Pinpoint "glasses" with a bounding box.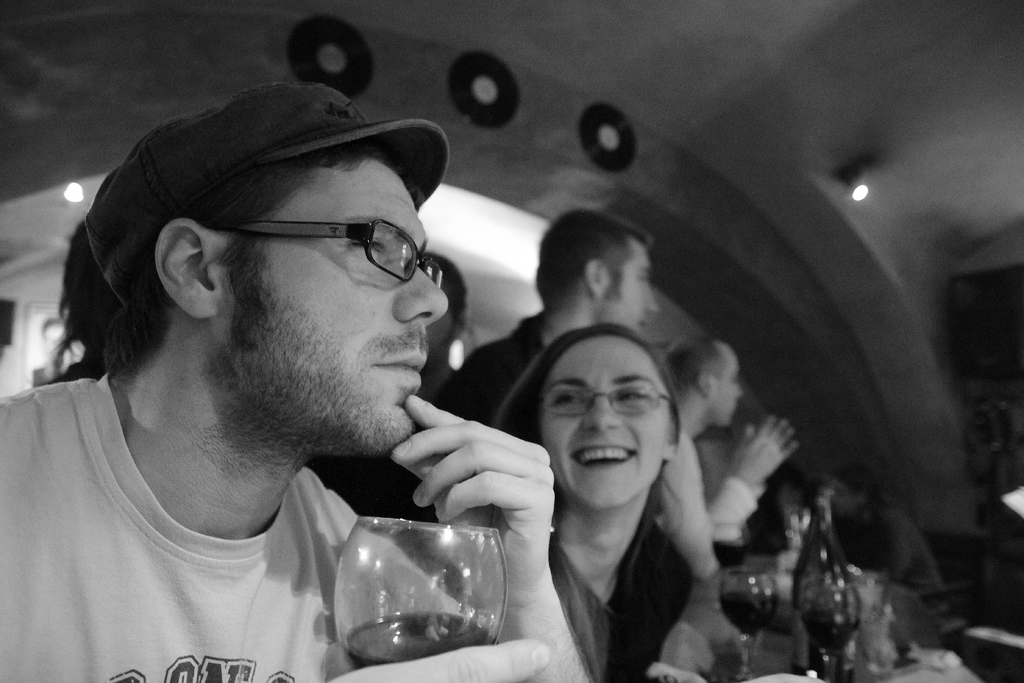
pyautogui.locateOnScreen(228, 217, 445, 290).
